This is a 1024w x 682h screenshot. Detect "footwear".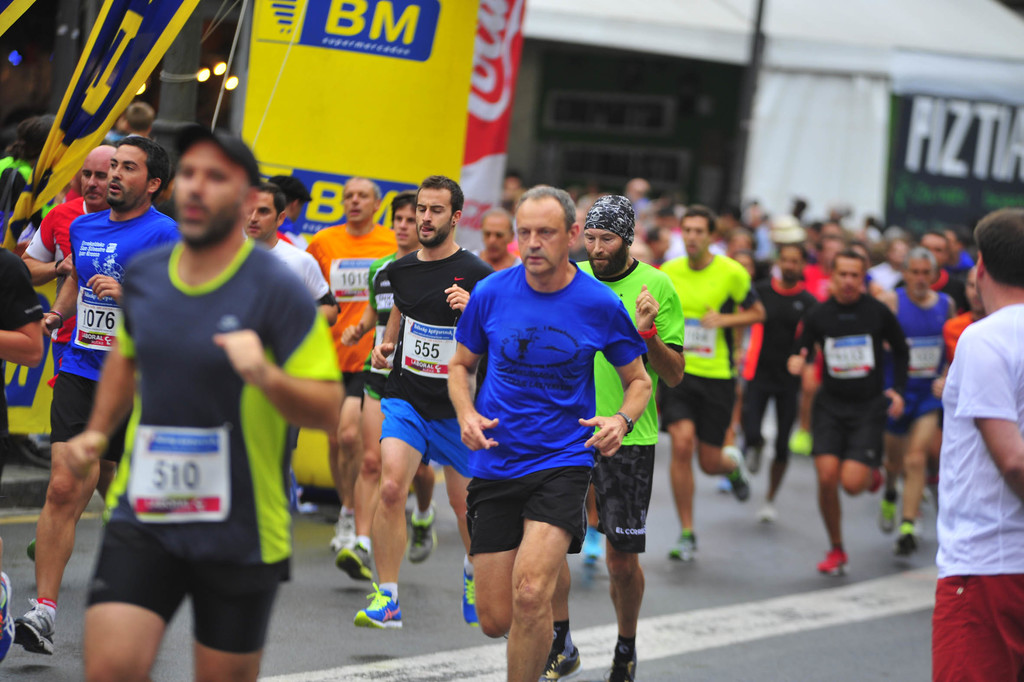
bbox(889, 525, 922, 559).
